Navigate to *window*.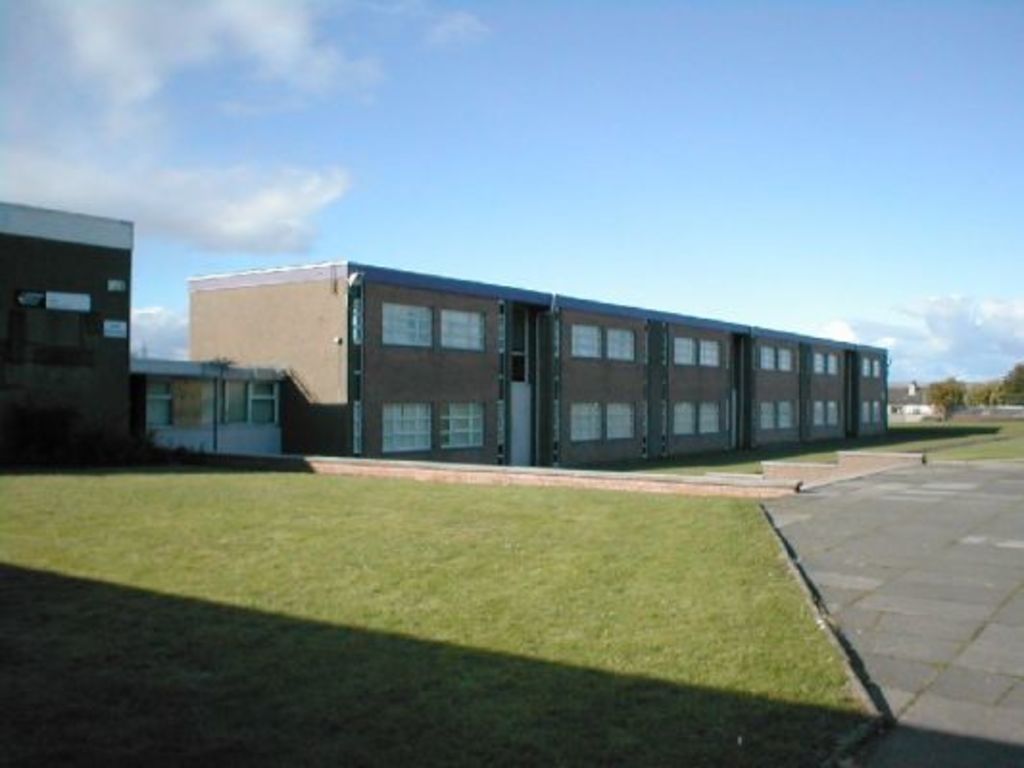
Navigation target: [x1=865, y1=403, x2=882, y2=424].
